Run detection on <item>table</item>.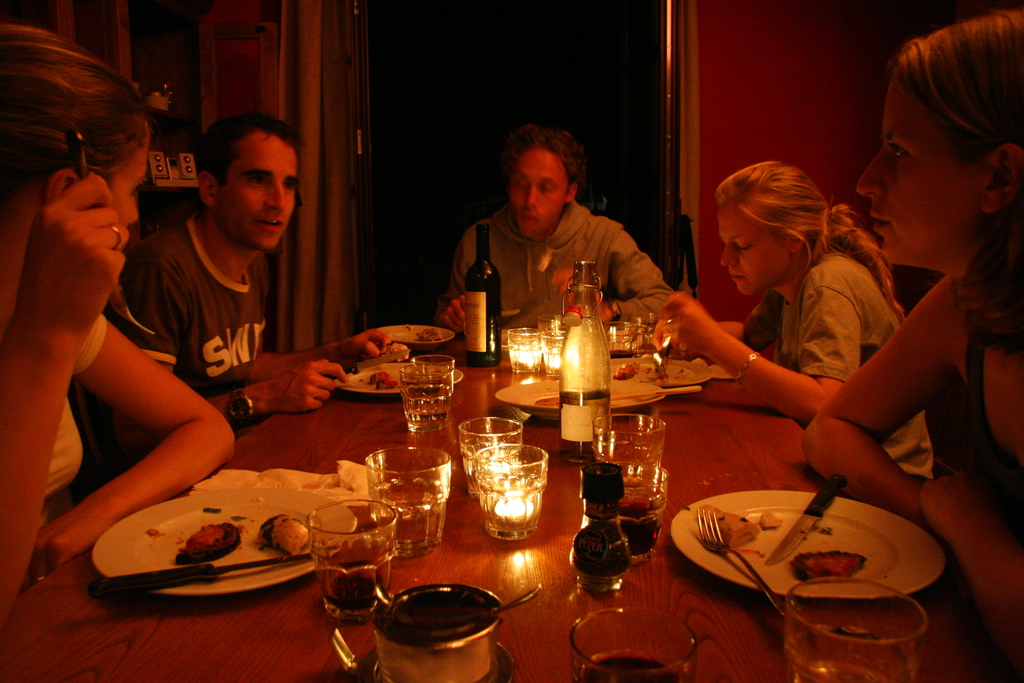
Result: 45,309,967,682.
